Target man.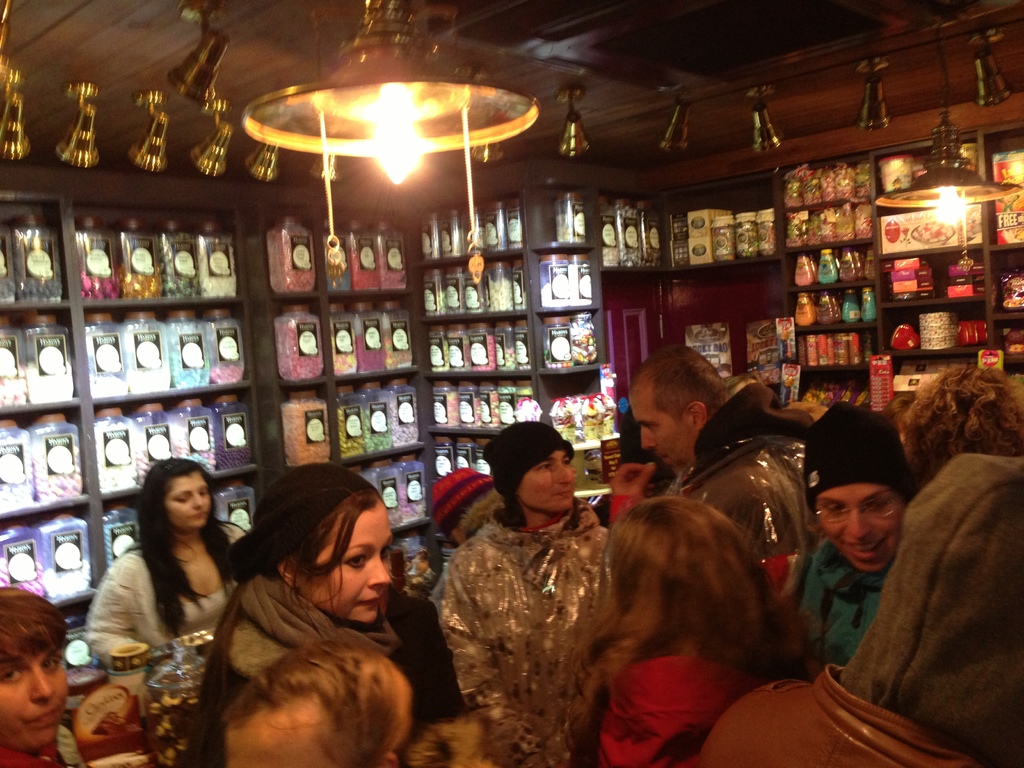
Target region: [760, 413, 1005, 756].
